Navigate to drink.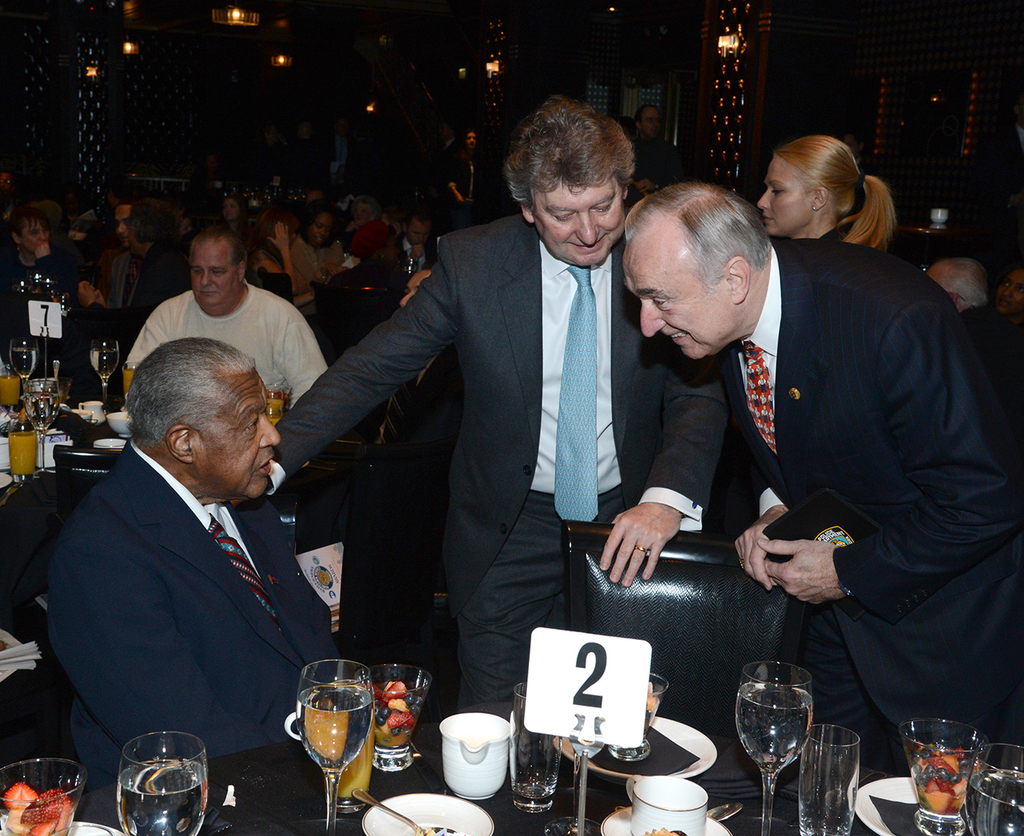
Navigation target: [x1=9, y1=435, x2=37, y2=474].
